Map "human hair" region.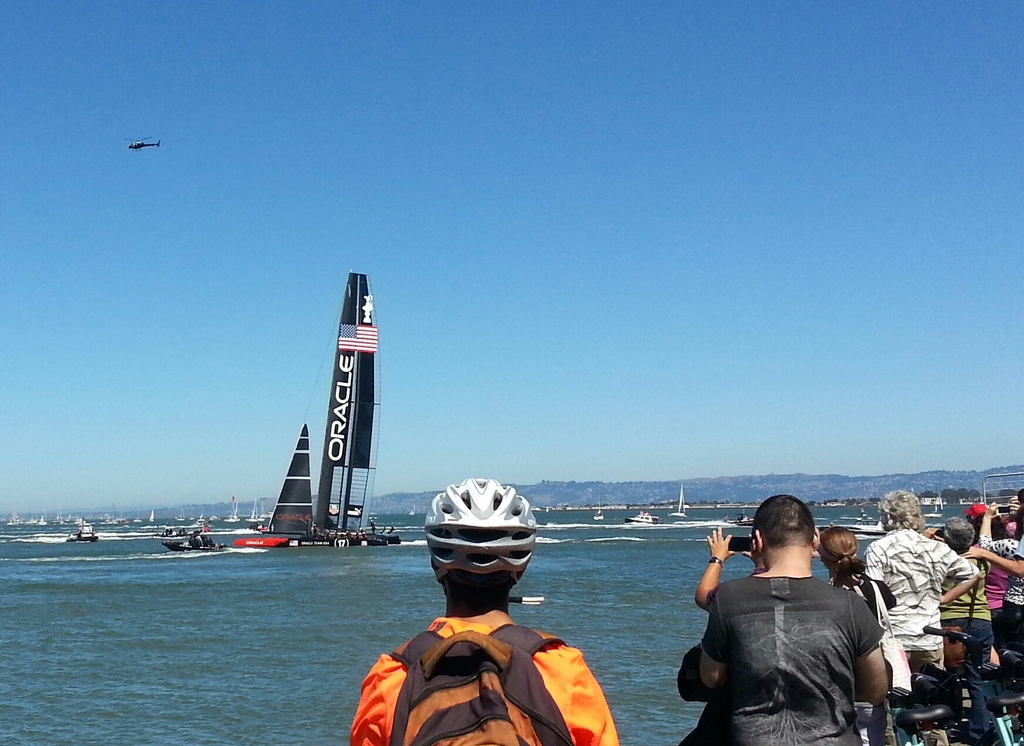
Mapped to box(751, 493, 815, 548).
